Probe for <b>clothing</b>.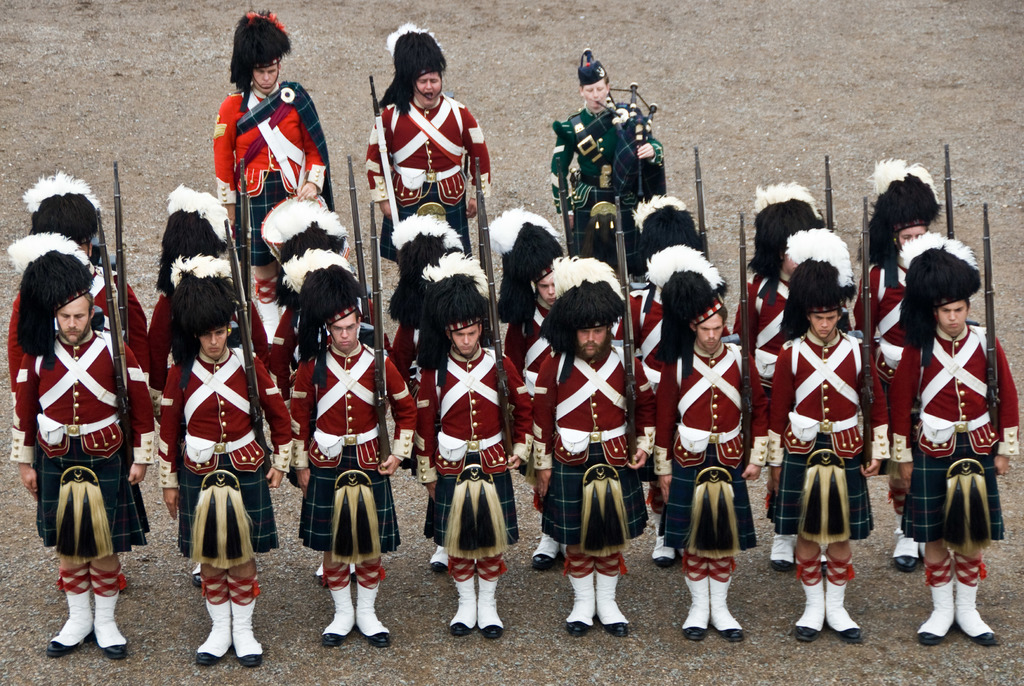
Probe result: bbox=(3, 334, 158, 553).
